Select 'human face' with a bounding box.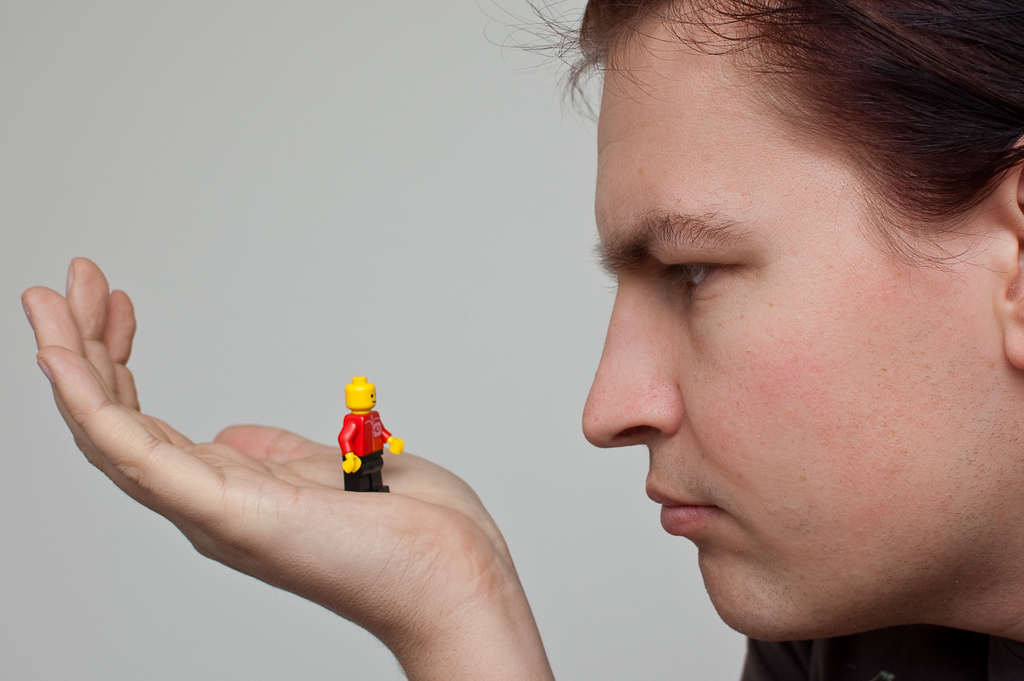
select_region(549, 37, 1002, 628).
